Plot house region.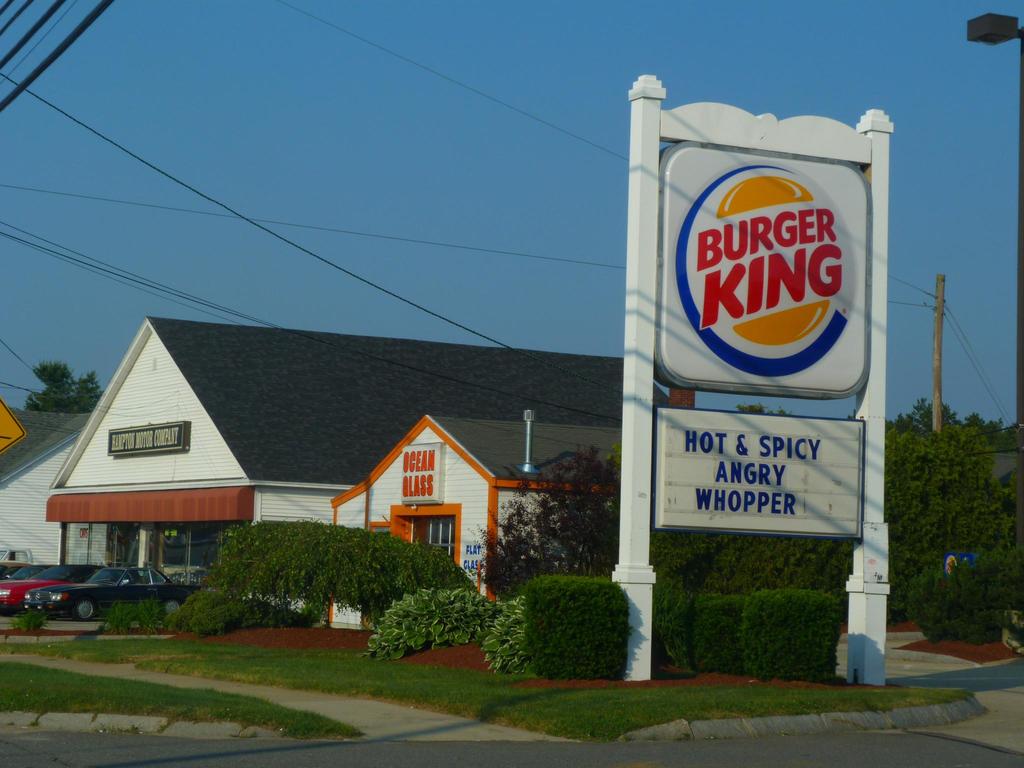
Plotted at left=131, top=319, right=557, bottom=648.
